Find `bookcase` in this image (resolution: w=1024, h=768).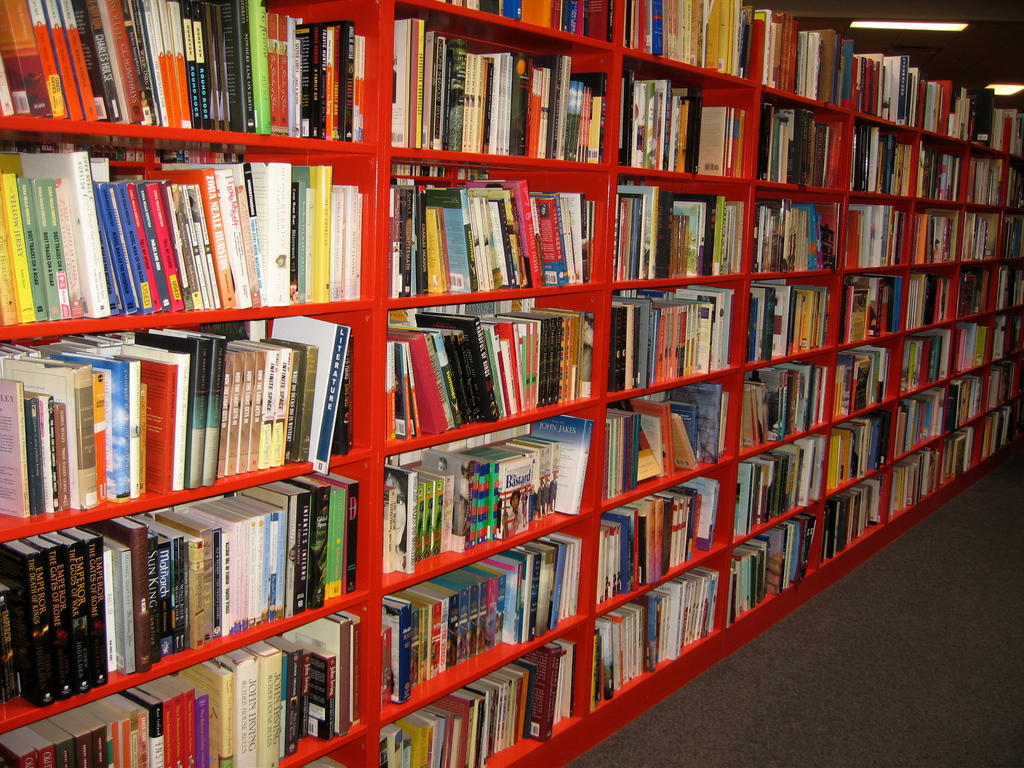
{"left": 0, "top": 0, "right": 1023, "bottom": 767}.
